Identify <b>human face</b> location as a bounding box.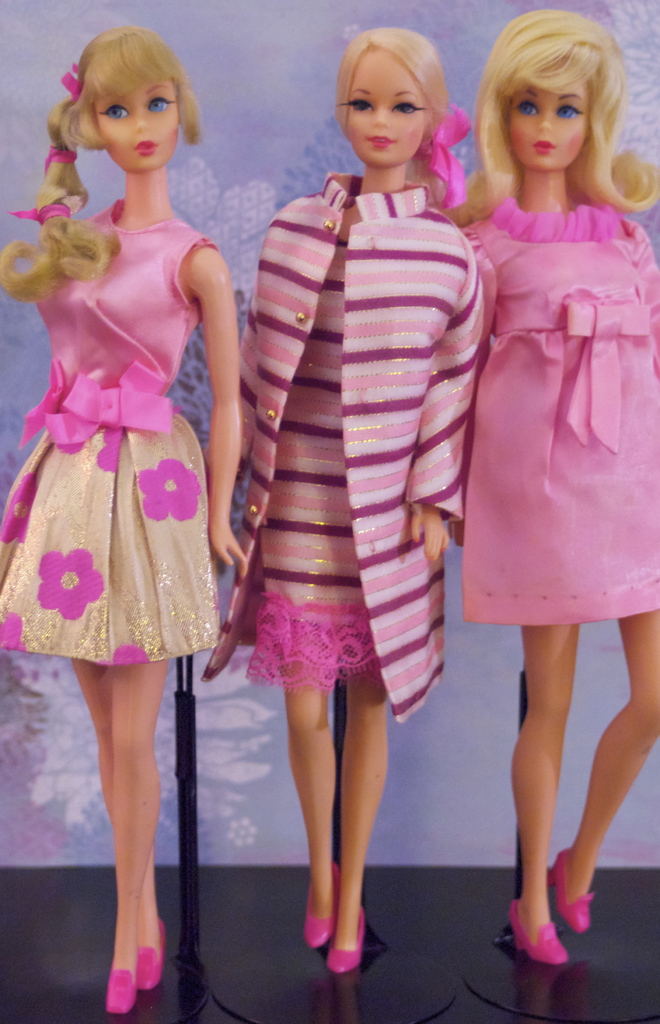
93 76 177 166.
